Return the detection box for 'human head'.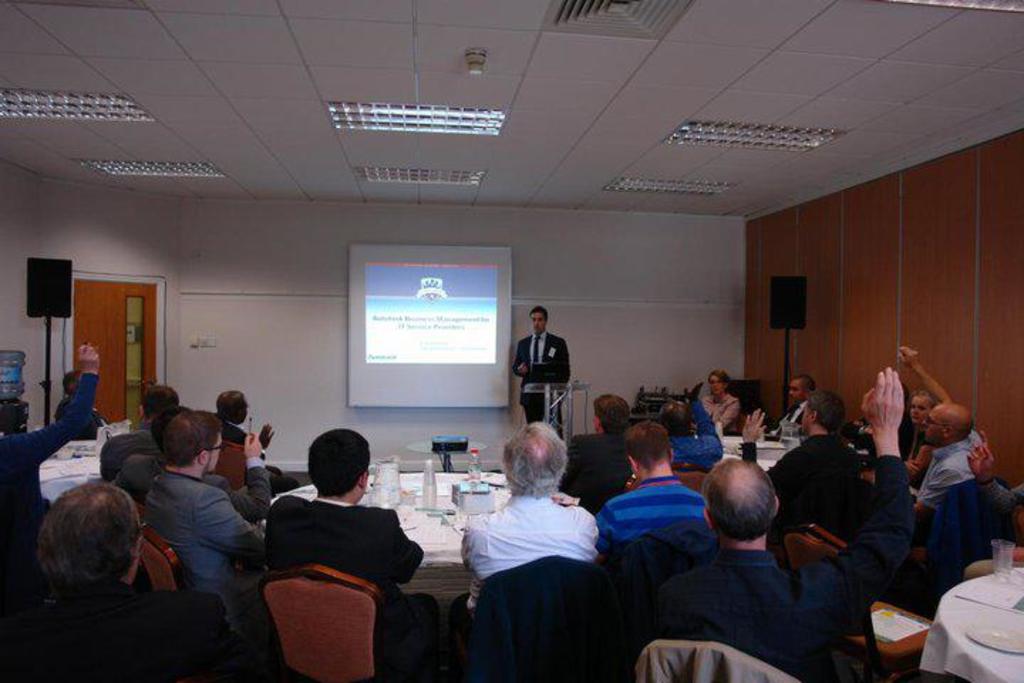
locate(37, 481, 149, 588).
